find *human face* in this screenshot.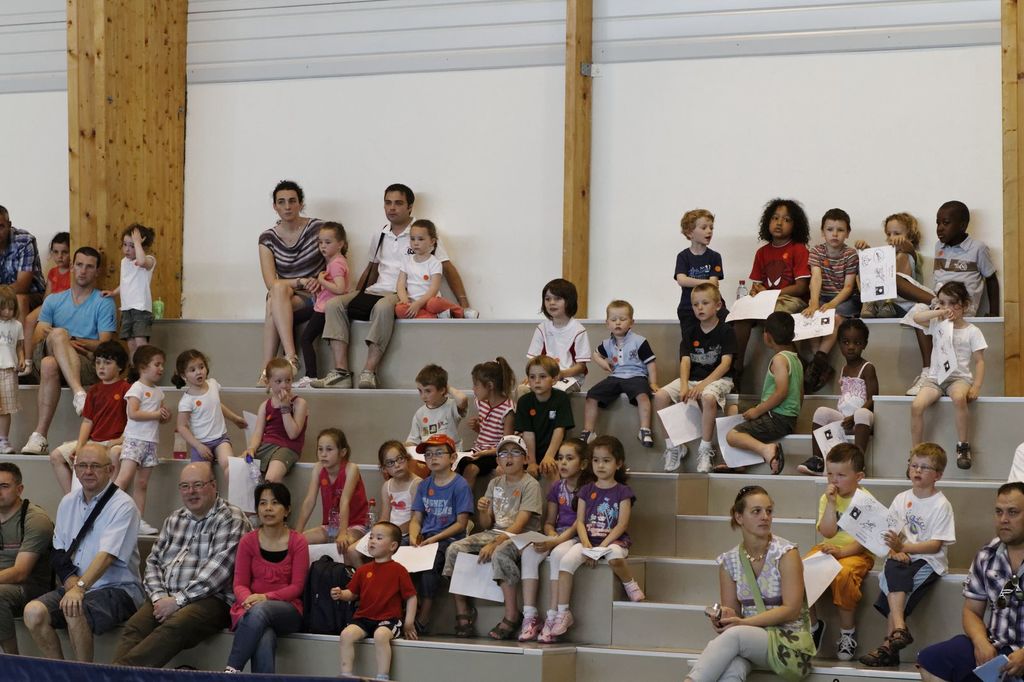
The bounding box for *human face* is 0/475/16/513.
